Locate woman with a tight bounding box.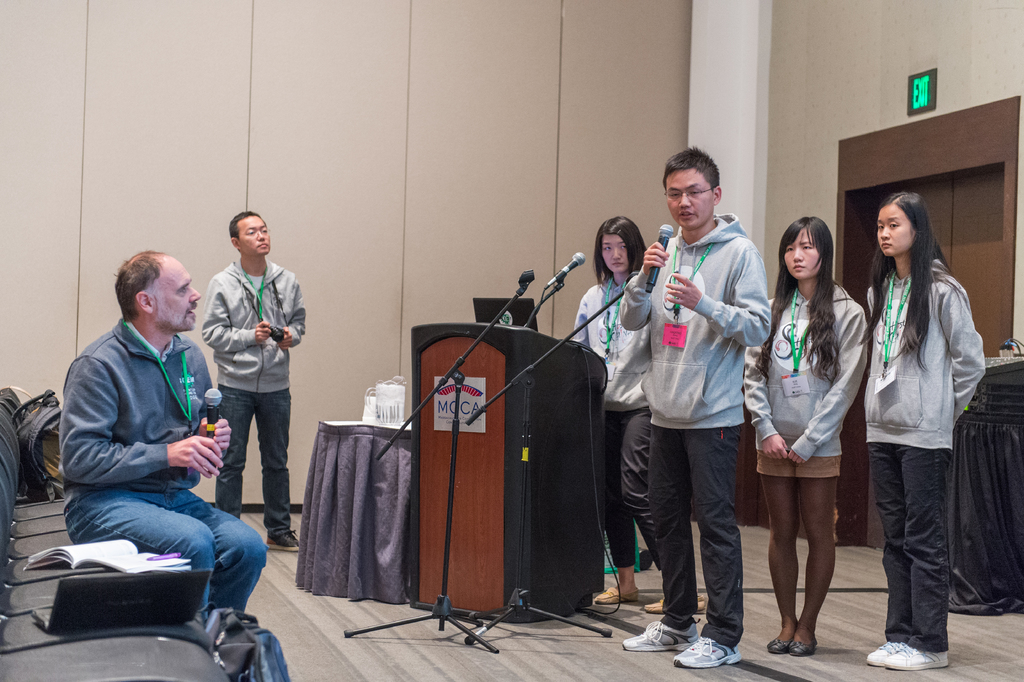
<region>860, 192, 982, 670</region>.
